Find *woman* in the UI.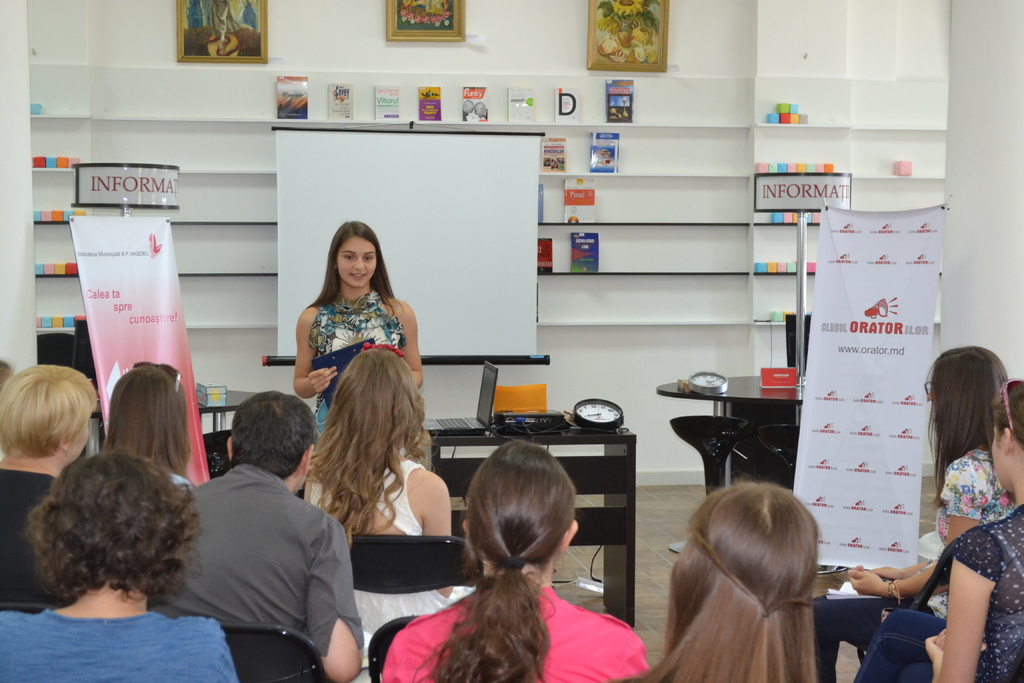
UI element at locate(854, 373, 1023, 682).
